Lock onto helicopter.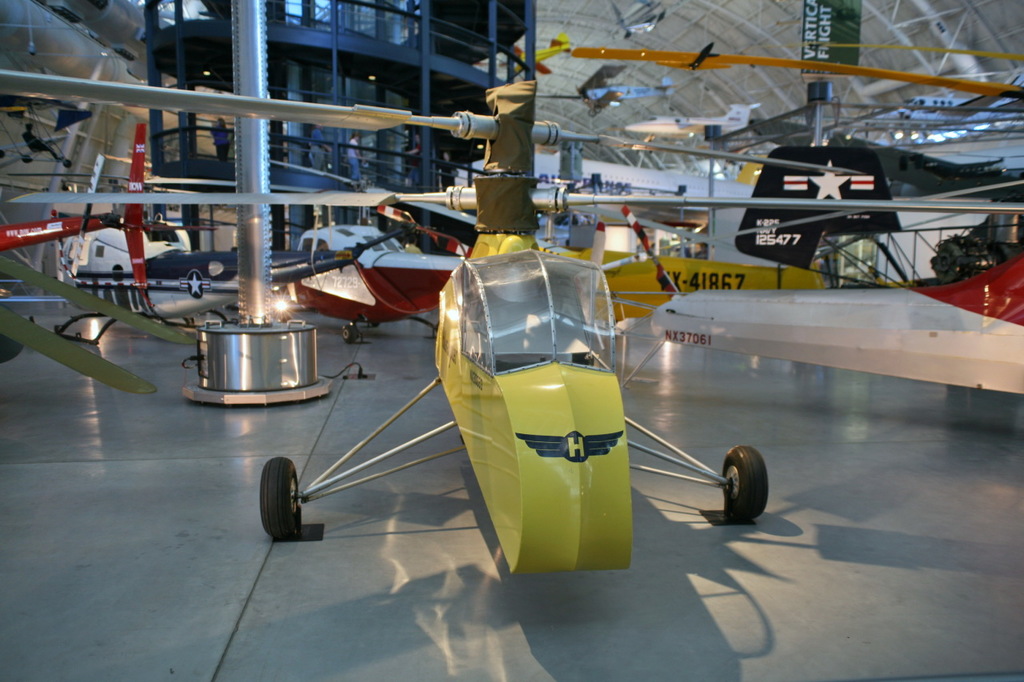
Locked: 571 47 1023 401.
